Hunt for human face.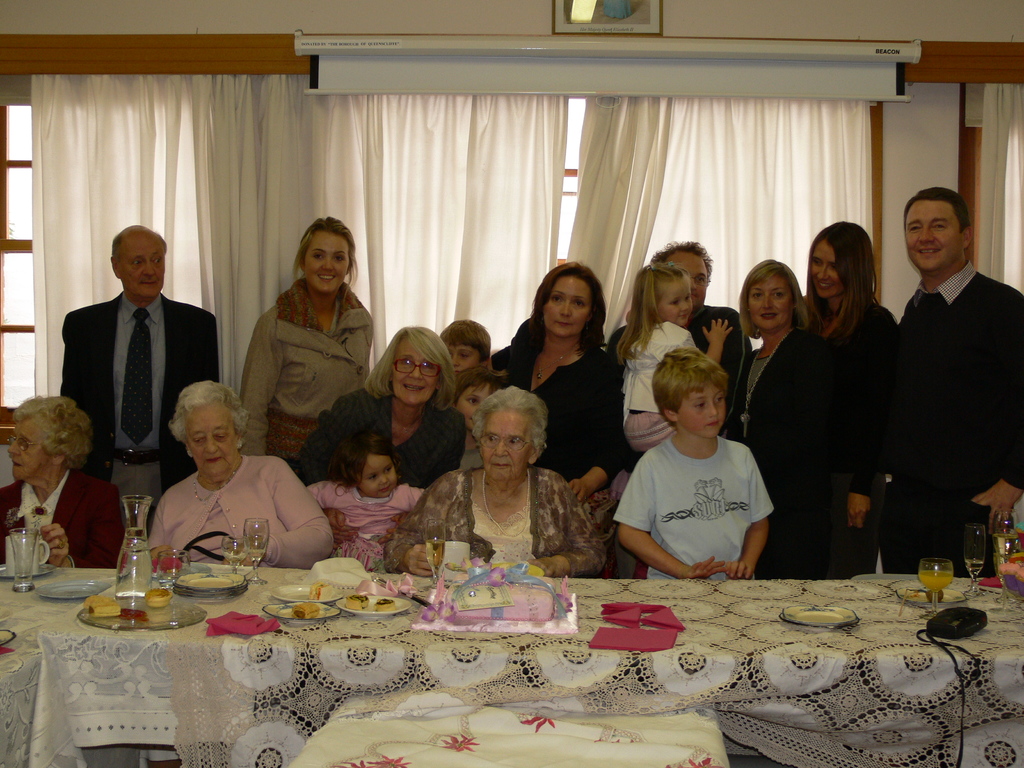
Hunted down at 668/252/710/308.
